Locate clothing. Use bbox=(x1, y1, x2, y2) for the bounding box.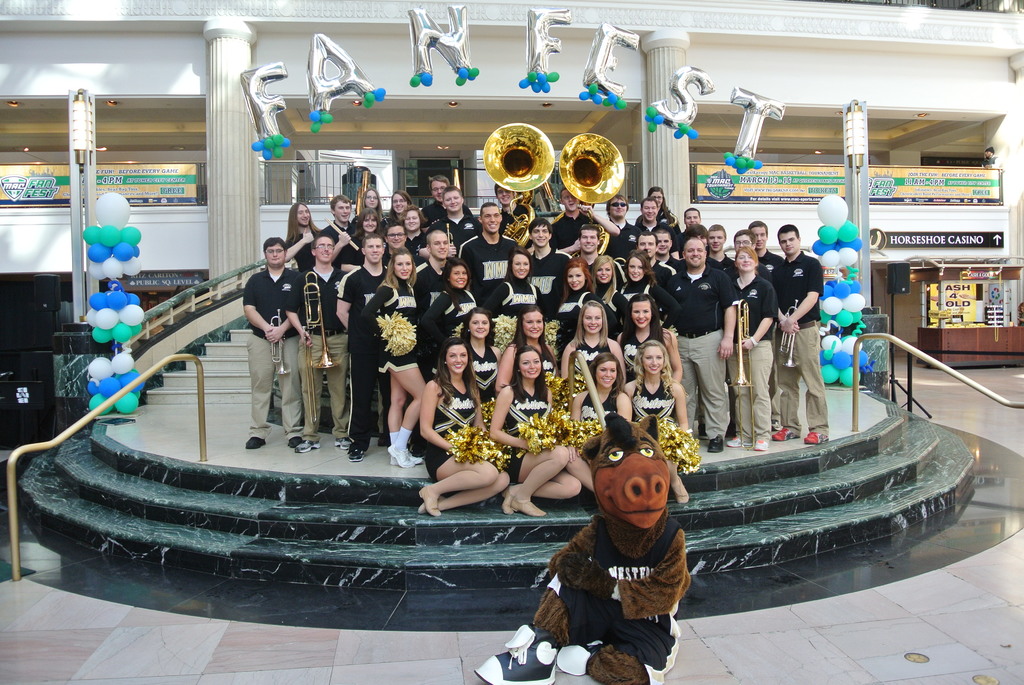
bbox=(531, 245, 569, 315).
